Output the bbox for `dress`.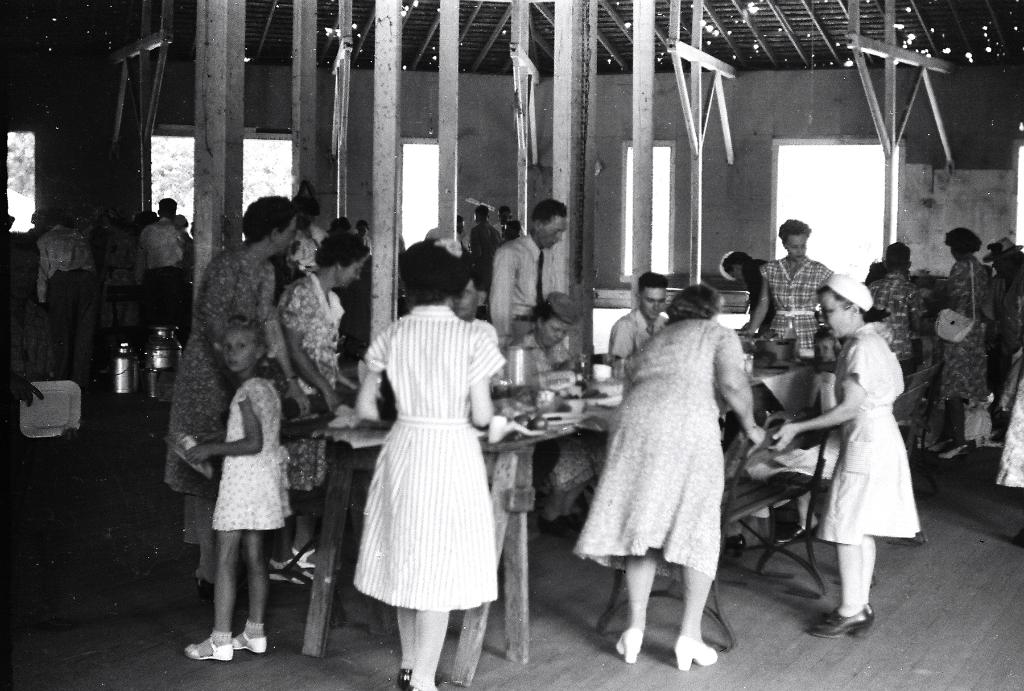
{"x1": 513, "y1": 333, "x2": 598, "y2": 490}.
